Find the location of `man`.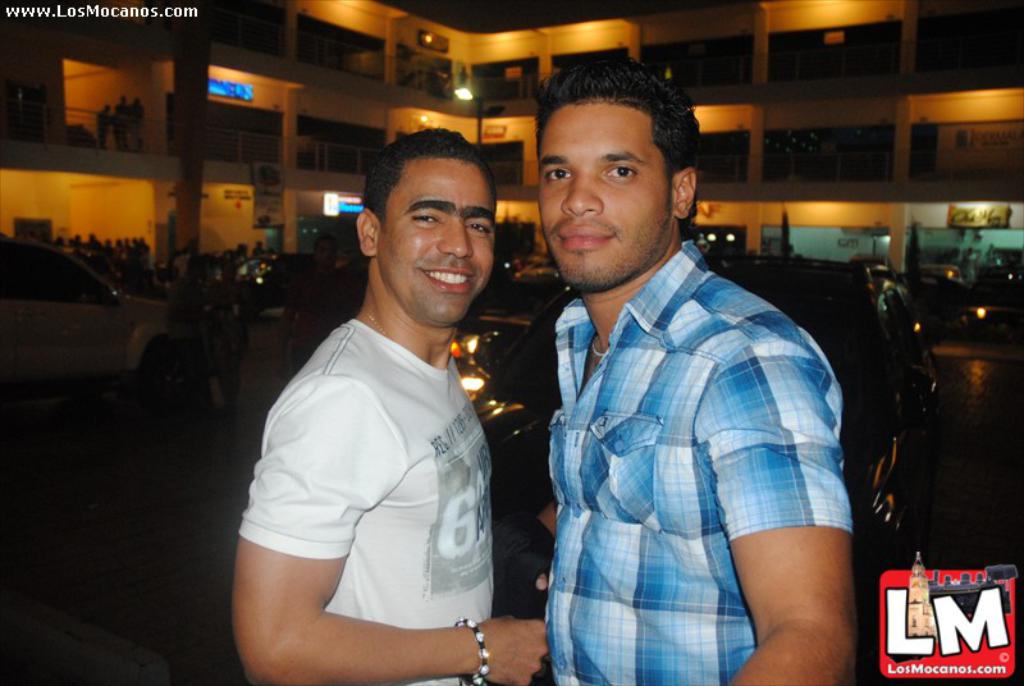
Location: (x1=518, y1=59, x2=867, y2=685).
